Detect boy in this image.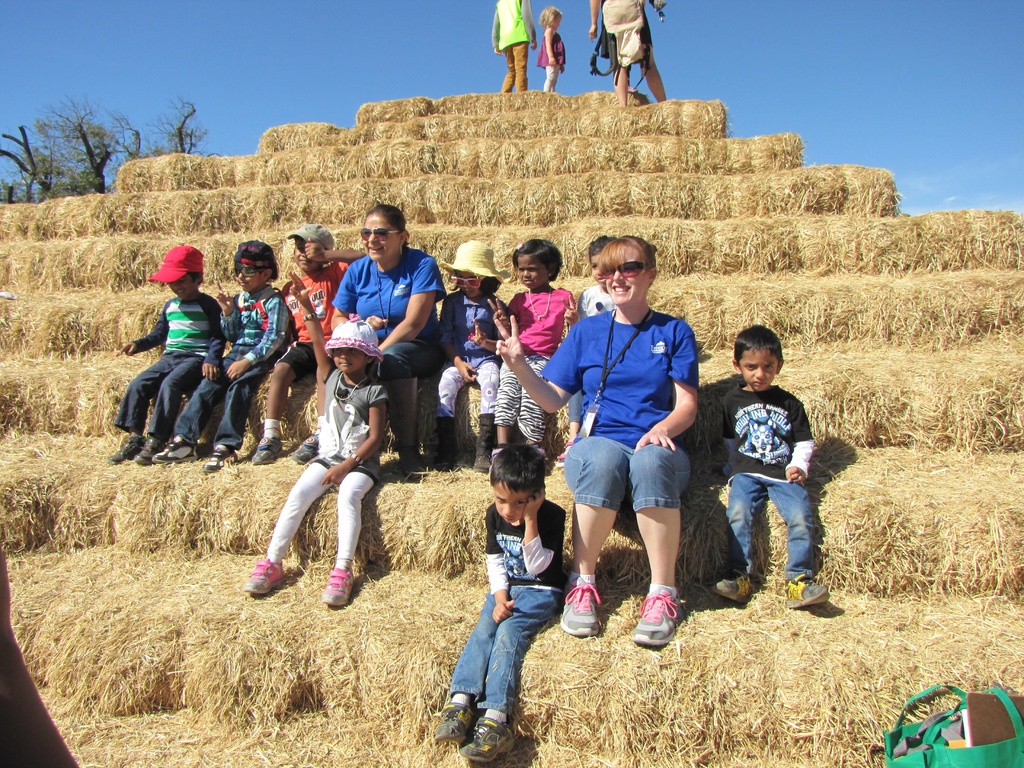
Detection: l=489, t=0, r=538, b=95.
